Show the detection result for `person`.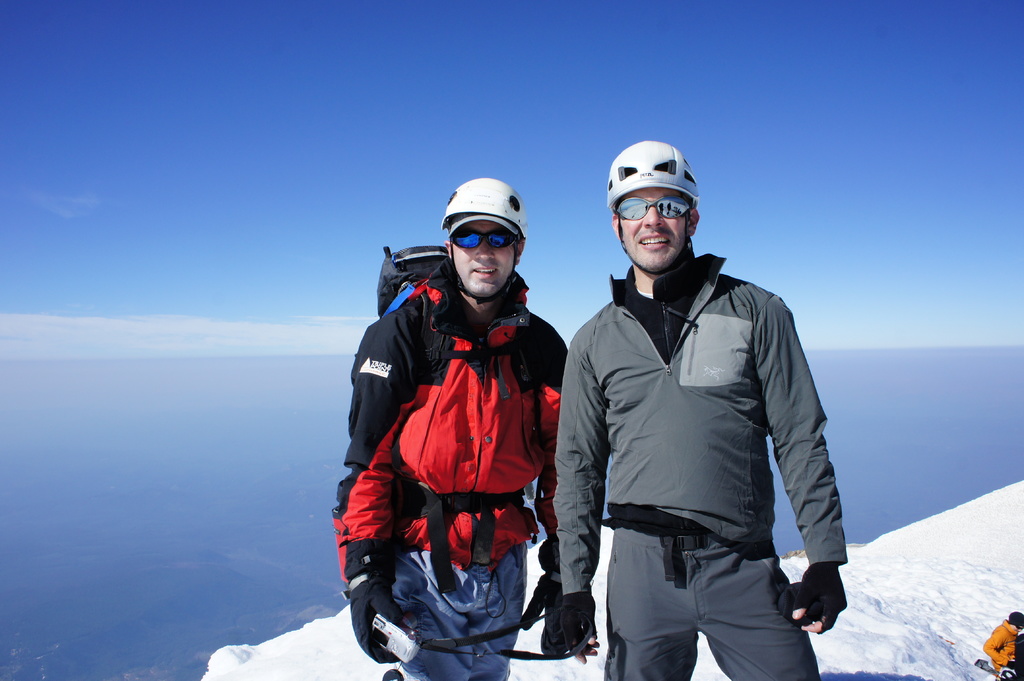
Rect(982, 612, 1023, 680).
